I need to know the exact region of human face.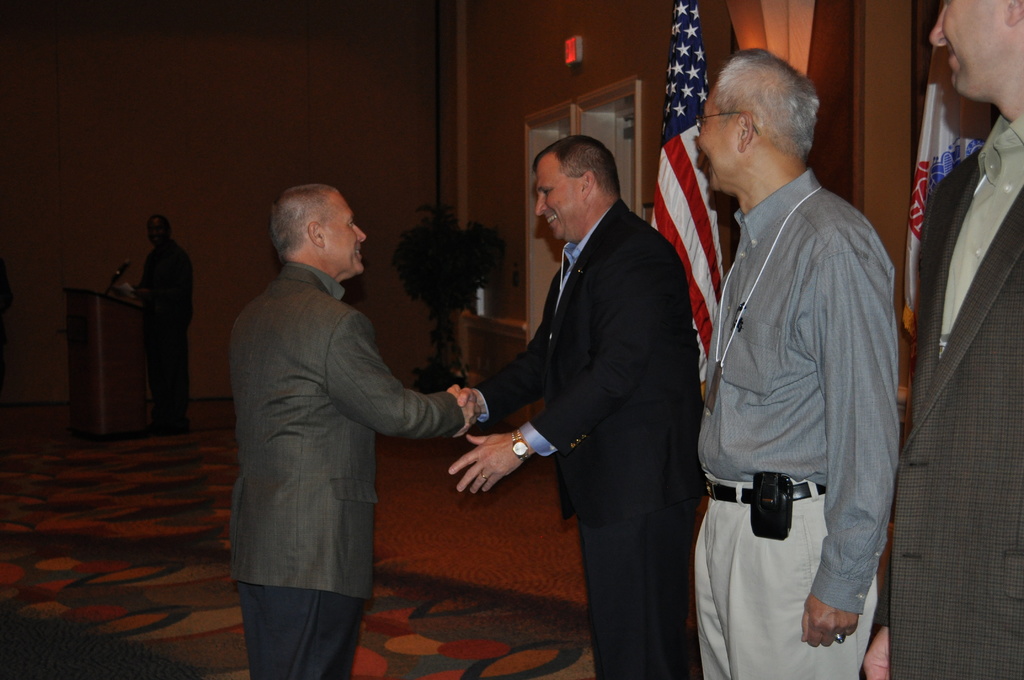
Region: Rect(534, 152, 584, 242).
